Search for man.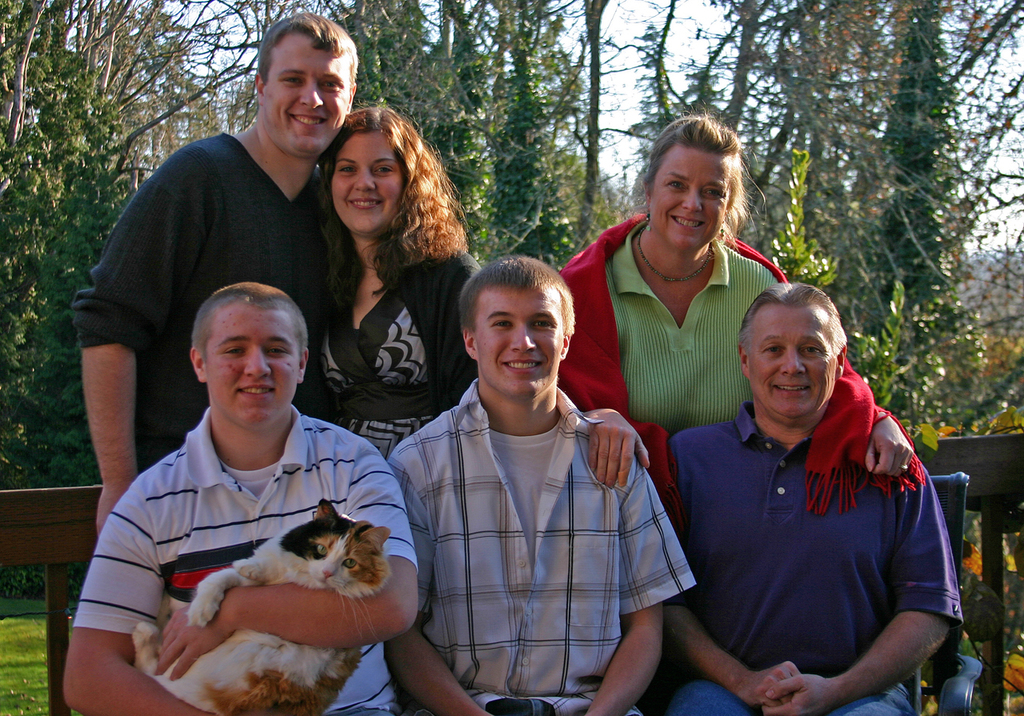
Found at bbox=[383, 254, 694, 715].
